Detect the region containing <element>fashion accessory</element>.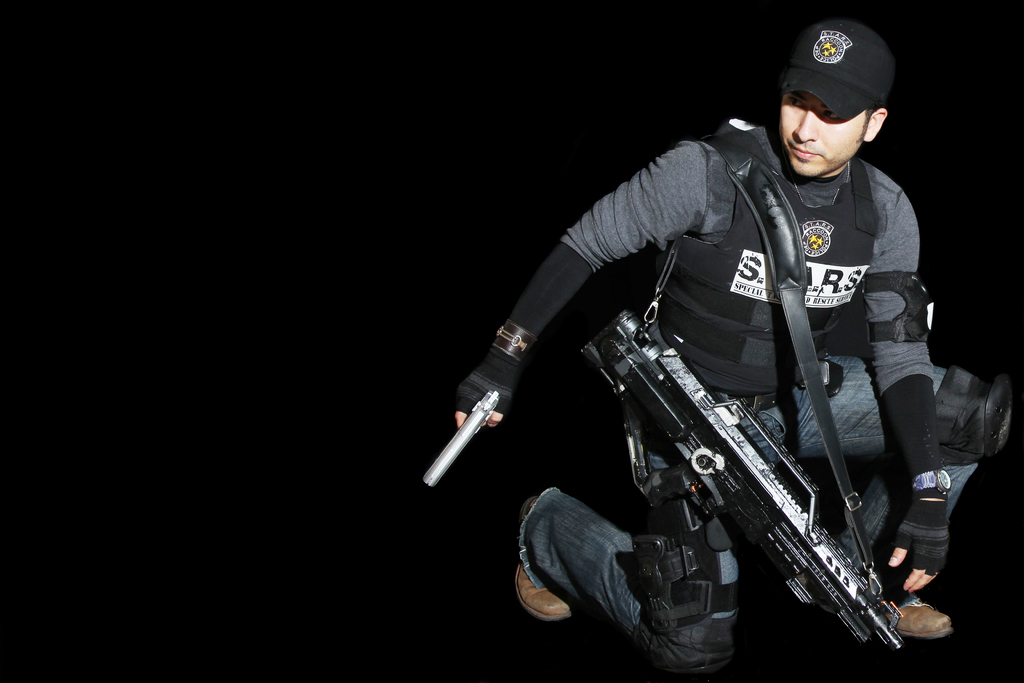
{"left": 784, "top": 12, "right": 897, "bottom": 119}.
